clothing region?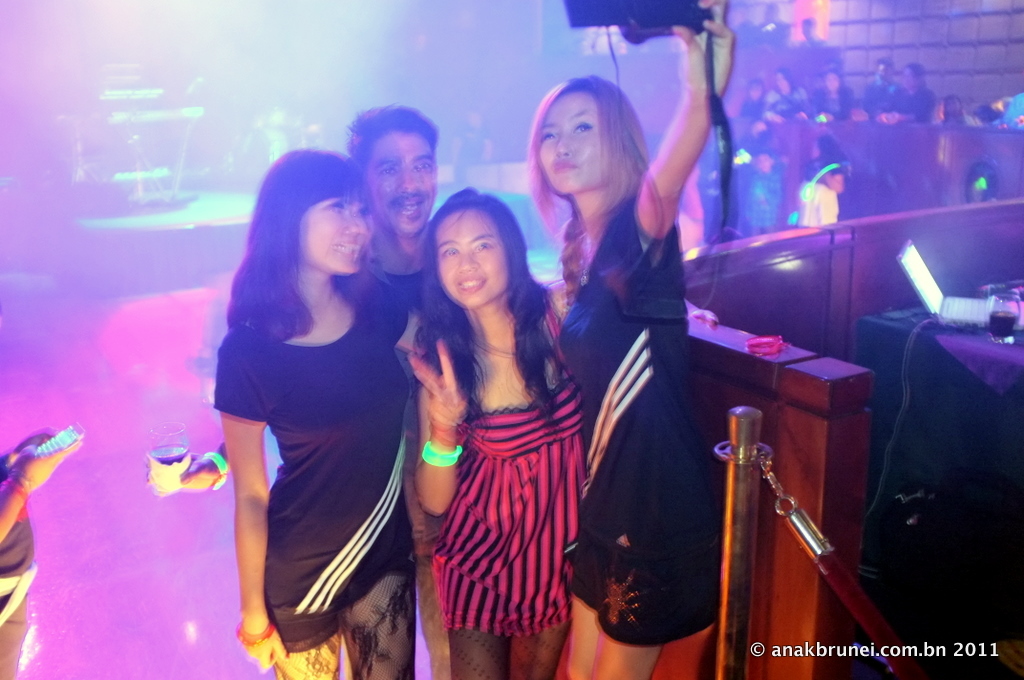
l=543, t=196, r=718, b=647
